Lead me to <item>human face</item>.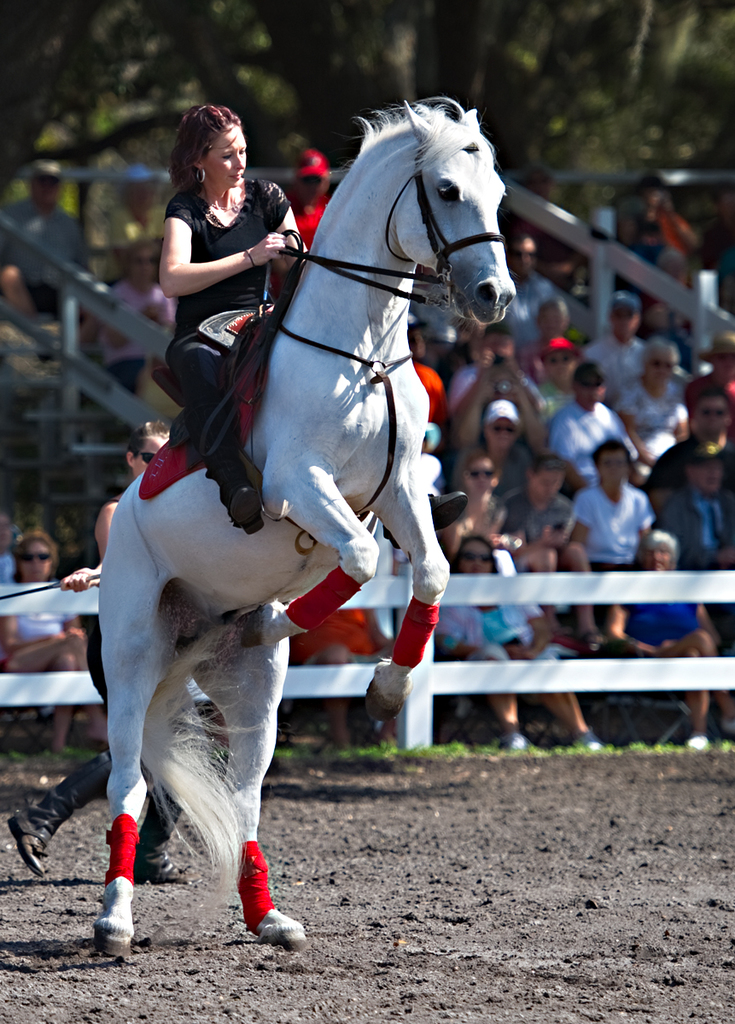
Lead to box=[207, 121, 243, 190].
